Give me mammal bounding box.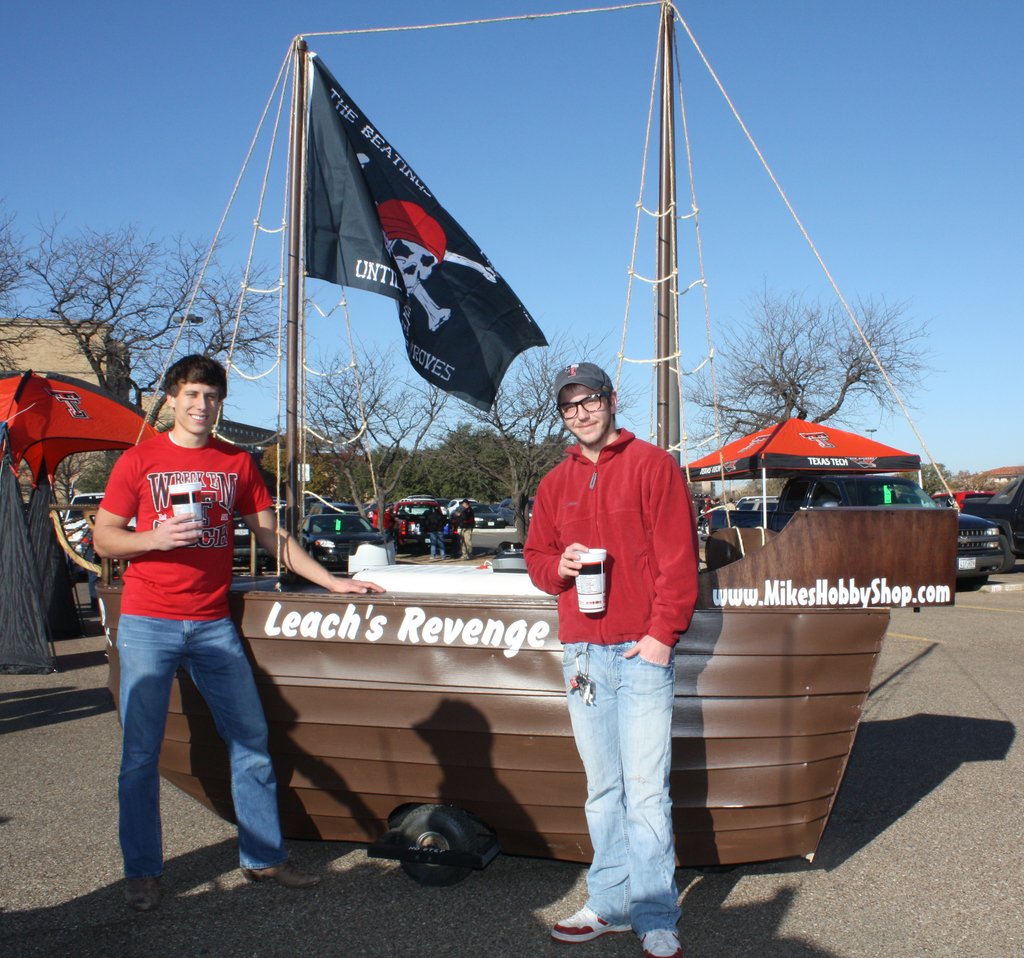
[703,497,712,520].
